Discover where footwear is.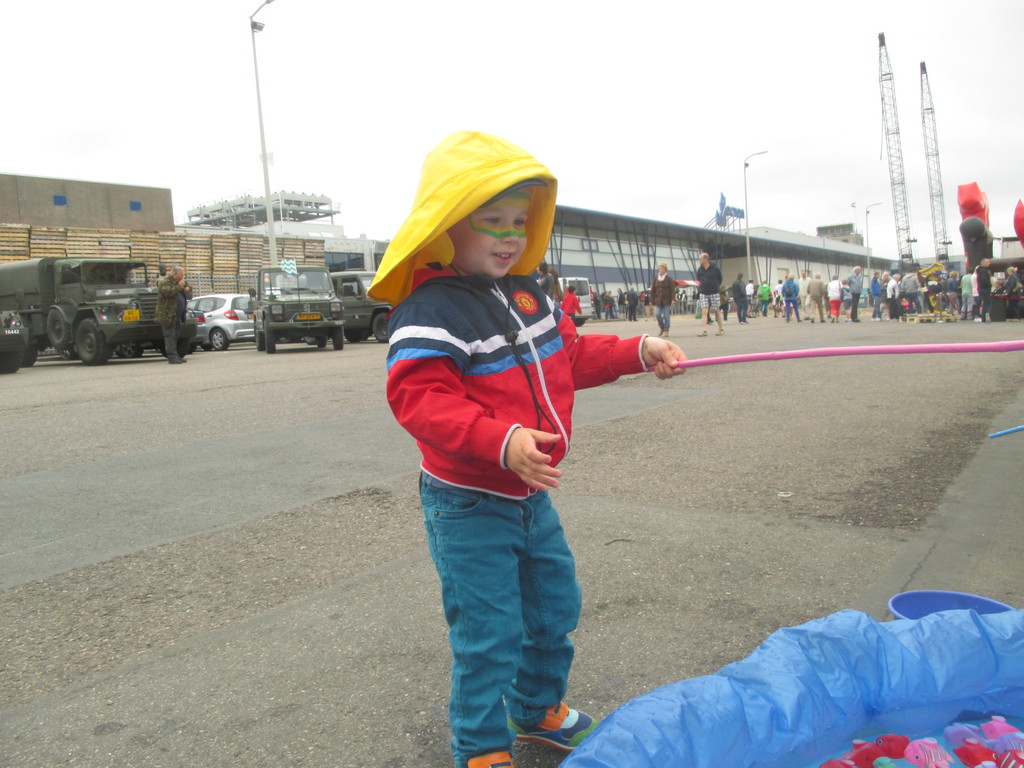
Discovered at [x1=874, y1=314, x2=878, y2=321].
